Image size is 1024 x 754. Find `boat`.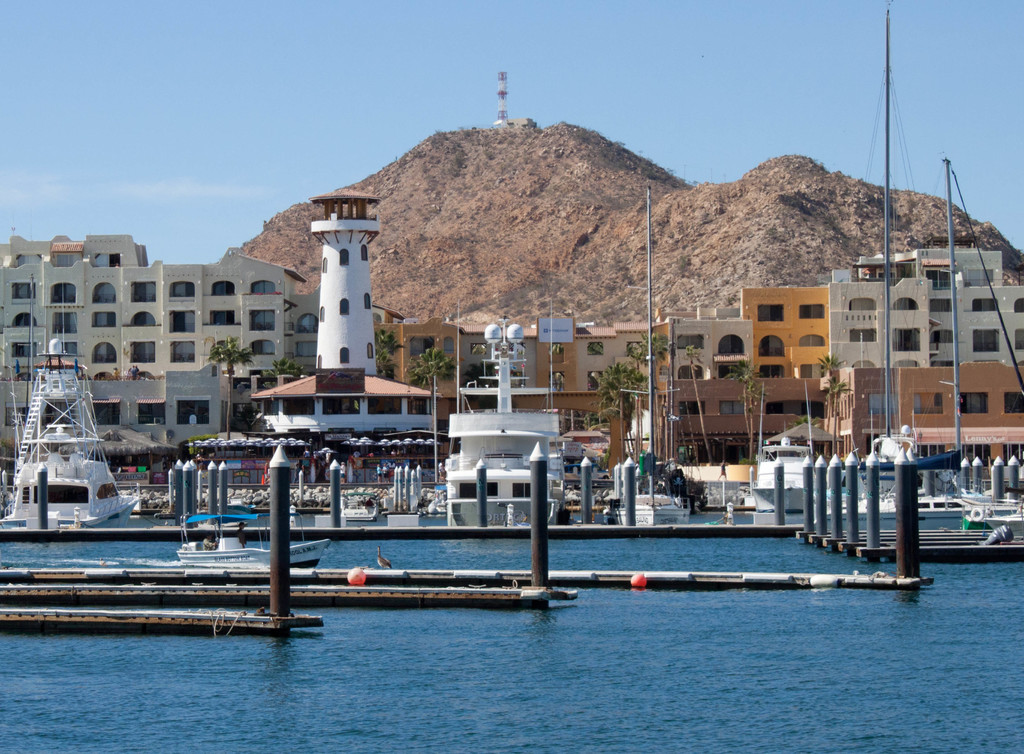
<bbox>749, 378, 815, 511</bbox>.
